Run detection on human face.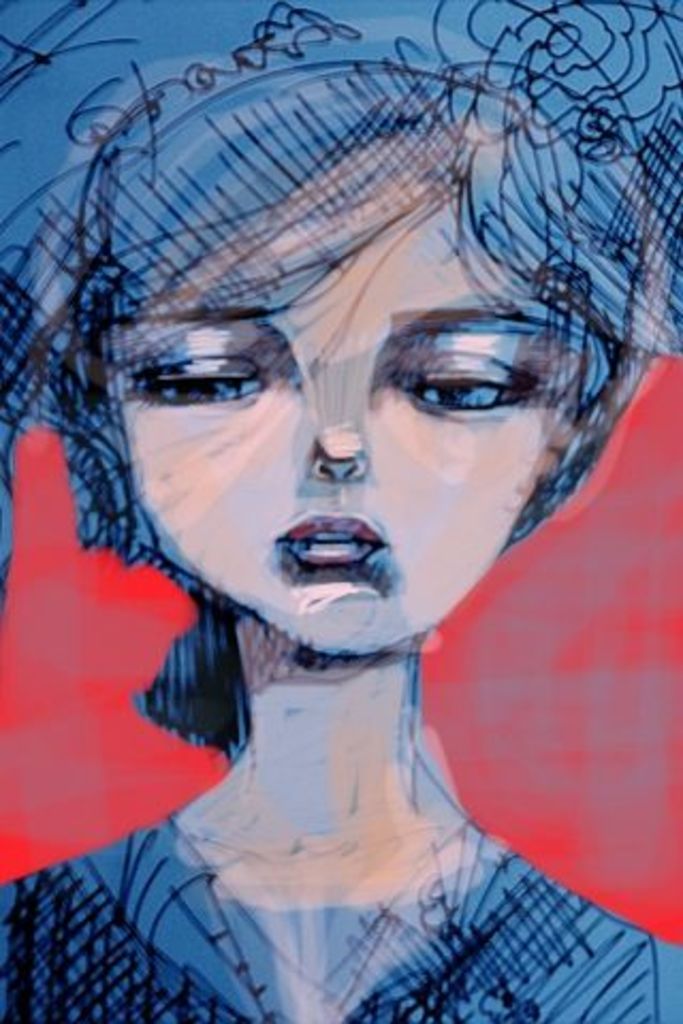
Result: bbox(124, 145, 585, 655).
